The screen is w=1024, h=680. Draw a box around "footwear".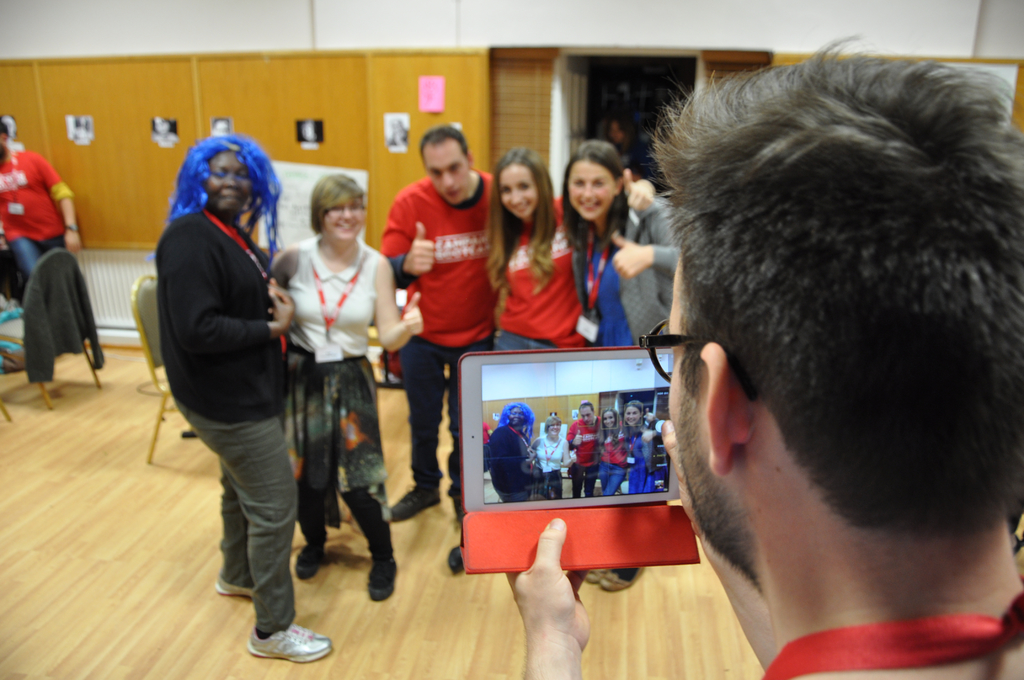
362 560 396 602.
